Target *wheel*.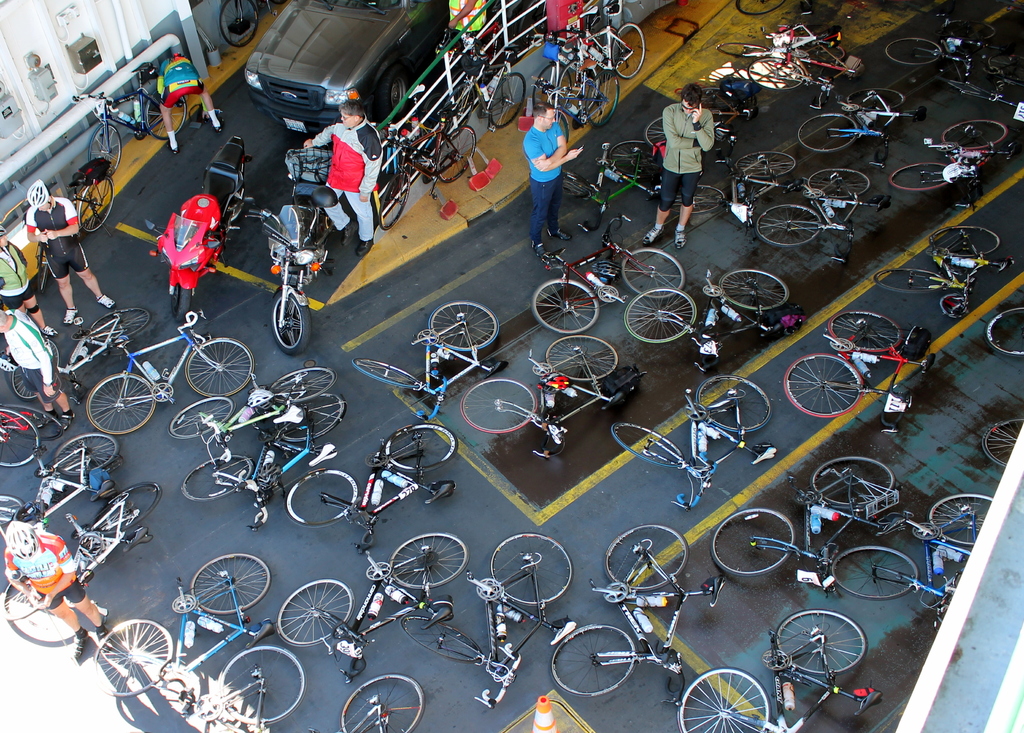
Target region: 873:267:949:296.
